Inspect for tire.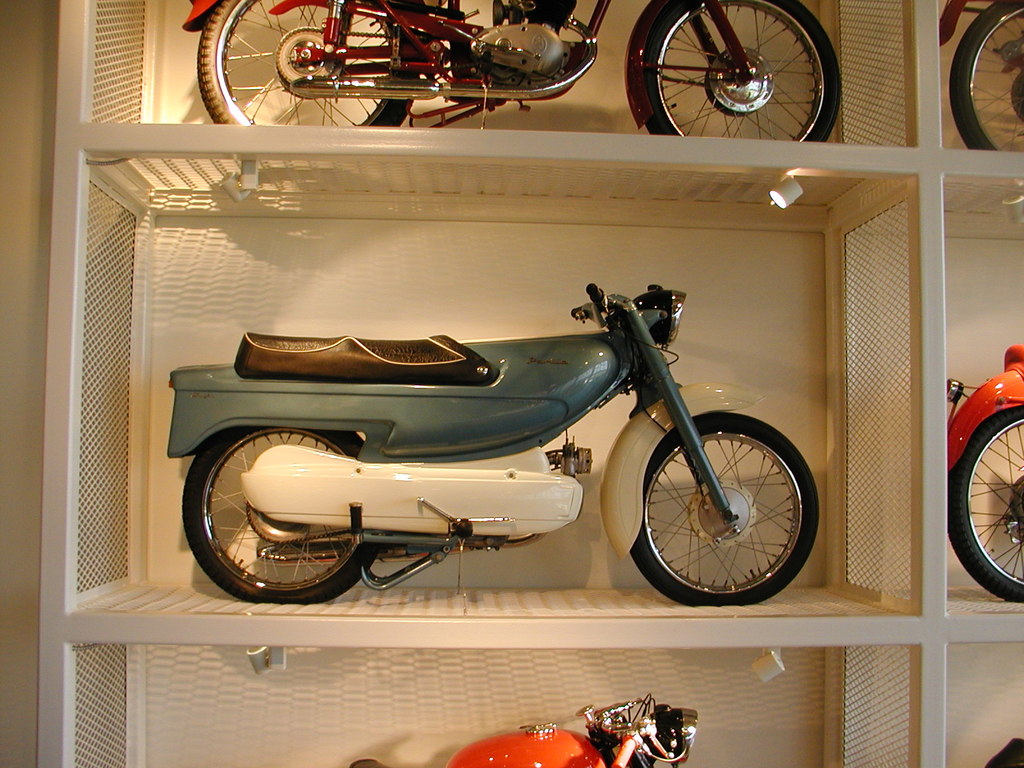
Inspection: crop(950, 1, 1023, 154).
